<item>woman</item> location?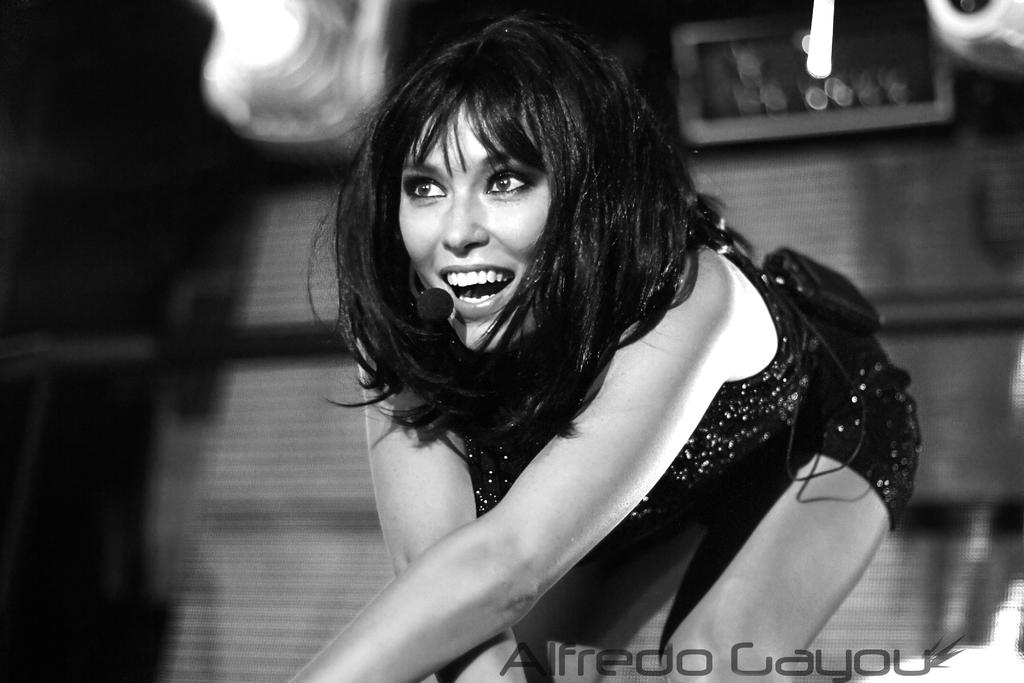
<box>280,15,922,682</box>
